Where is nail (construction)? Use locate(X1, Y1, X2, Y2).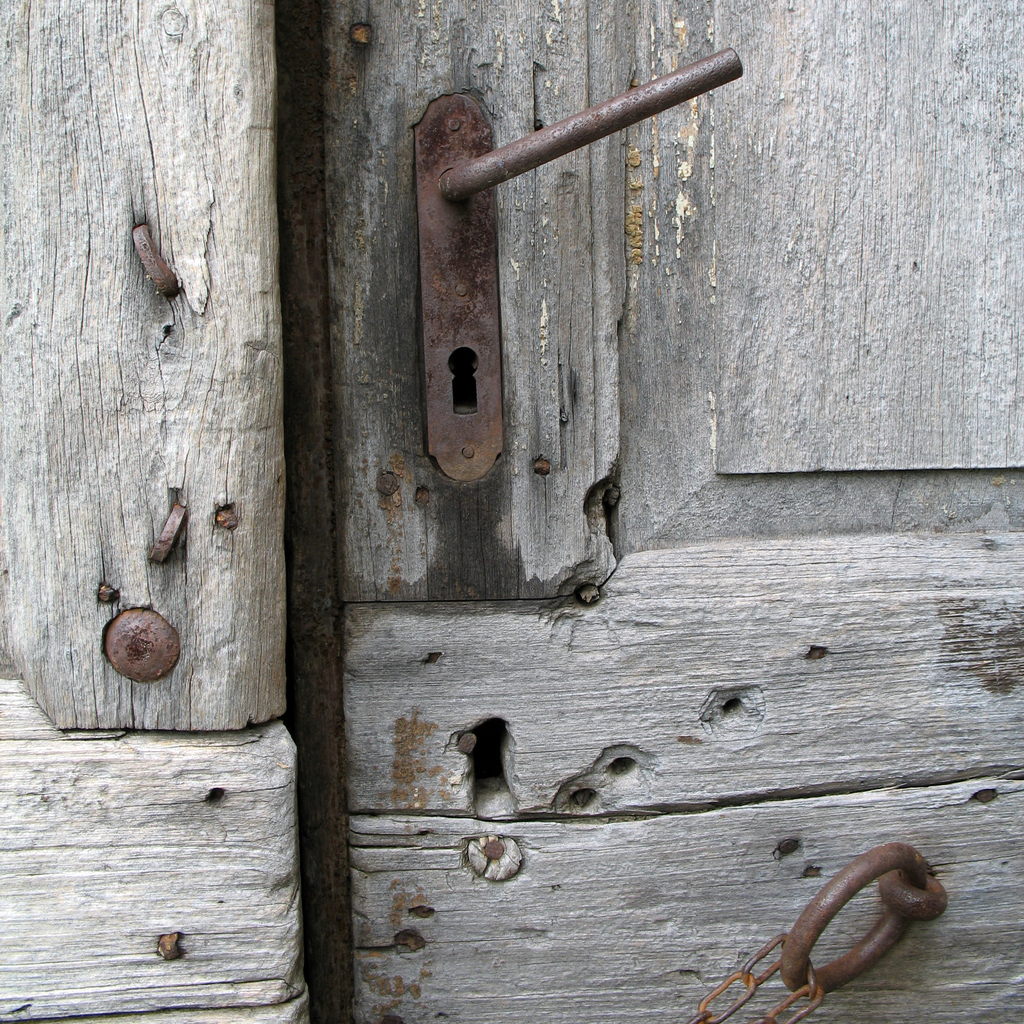
locate(575, 583, 603, 604).
